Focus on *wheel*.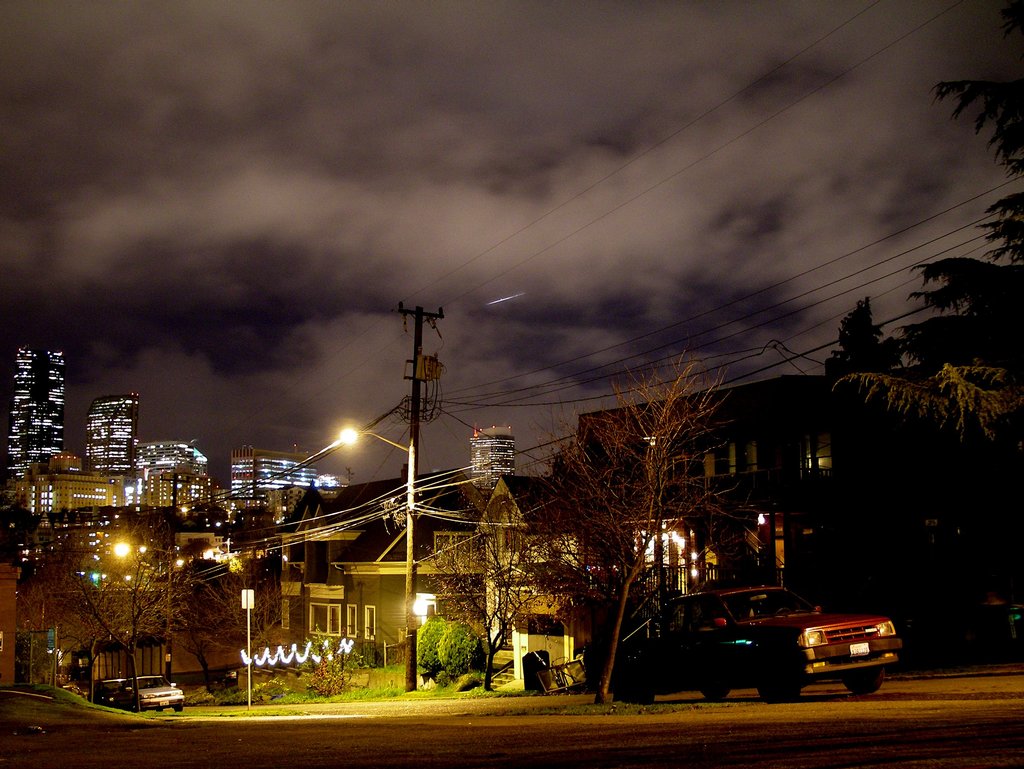
Focused at bbox=(845, 667, 878, 695).
